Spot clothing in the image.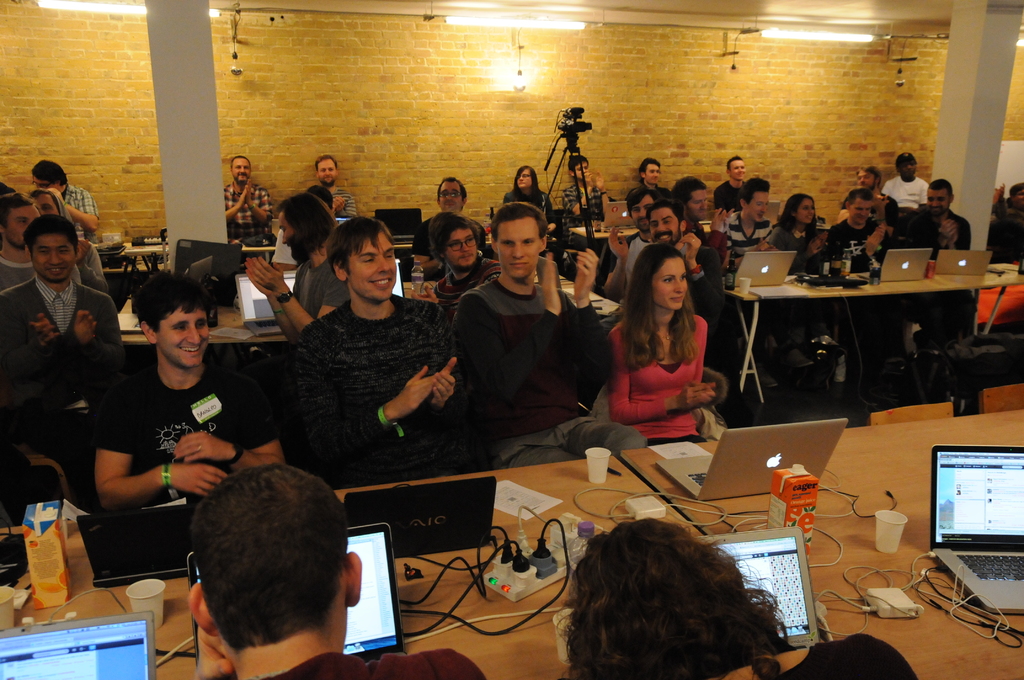
clothing found at <region>717, 207, 770, 287</region>.
